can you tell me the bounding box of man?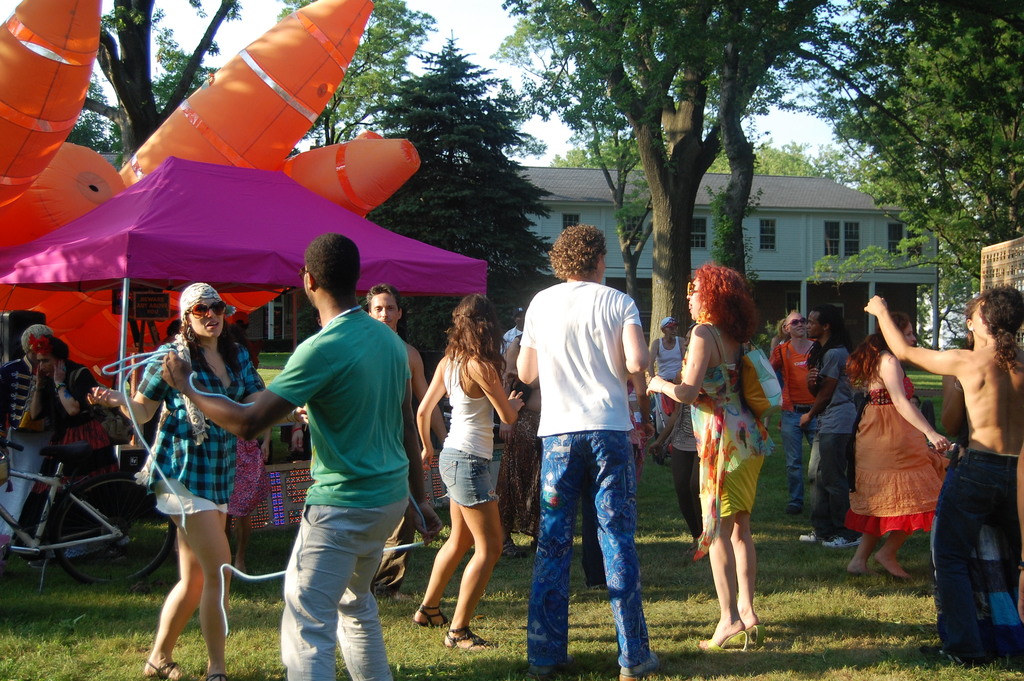
518, 227, 670, 664.
